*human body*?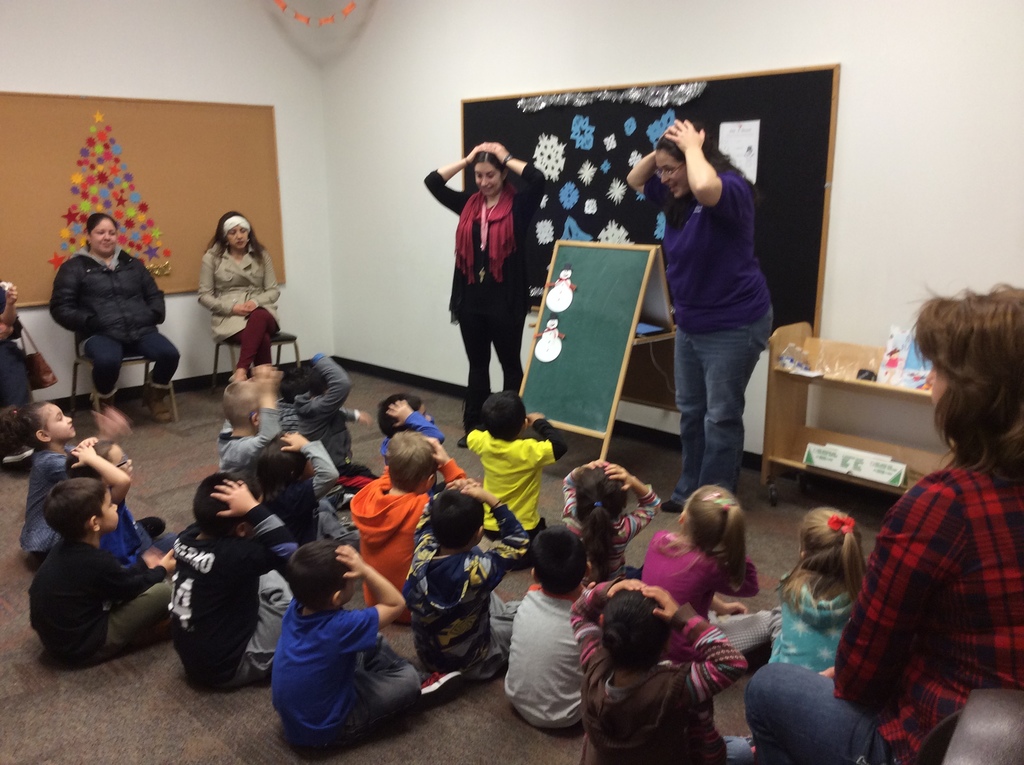
region(68, 431, 170, 568)
